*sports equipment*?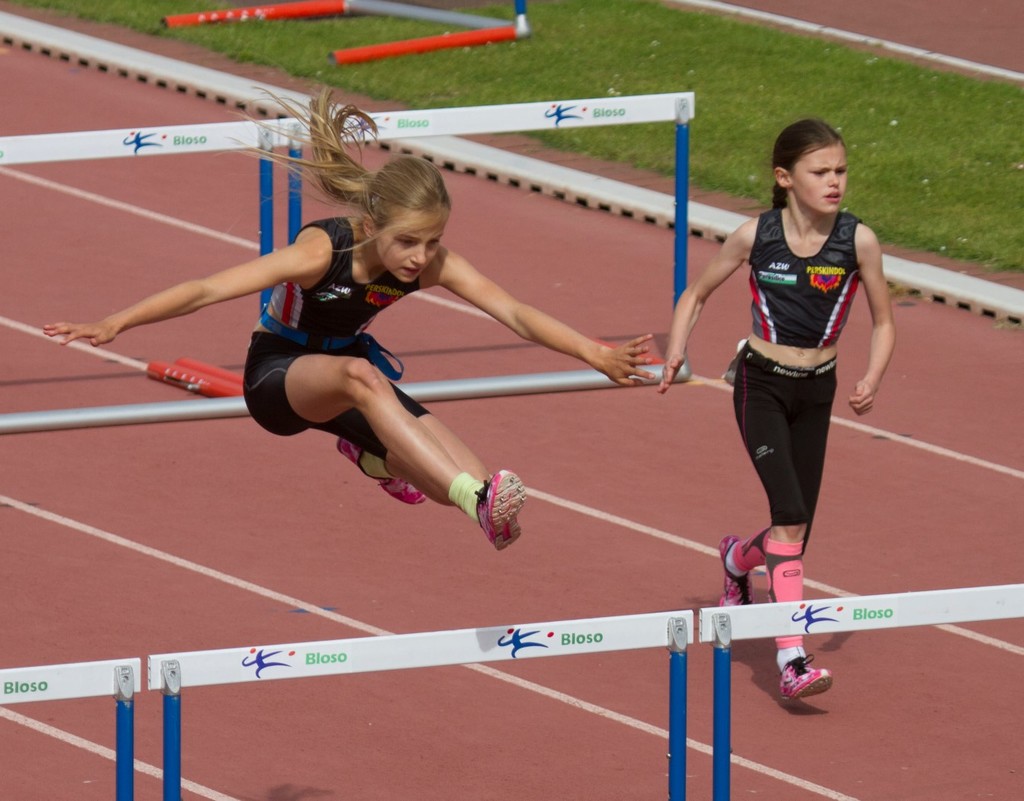
179,94,691,404
